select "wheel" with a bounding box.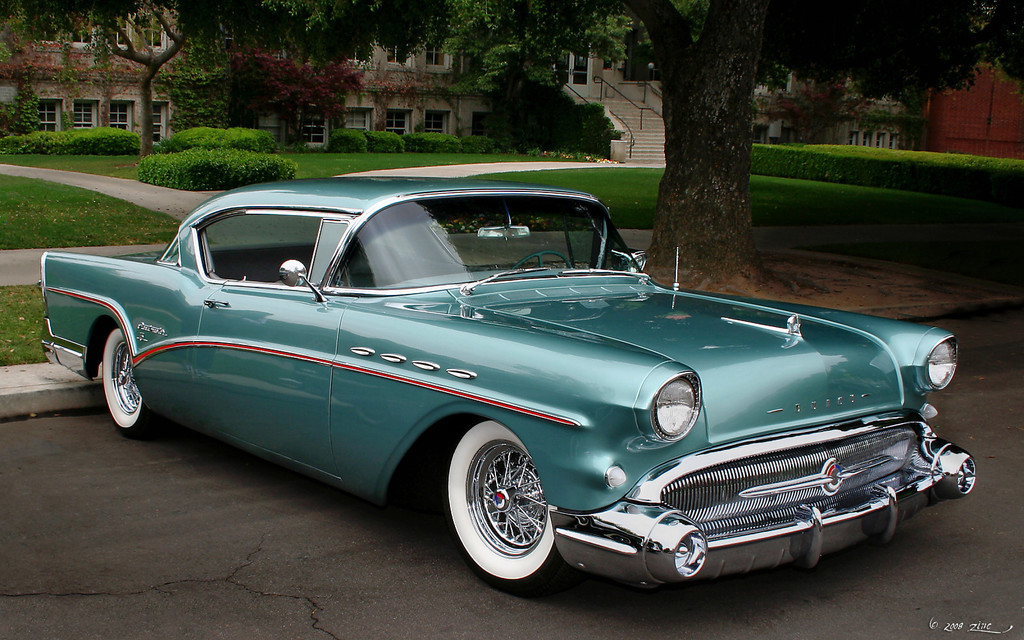
bbox=(102, 324, 168, 435).
